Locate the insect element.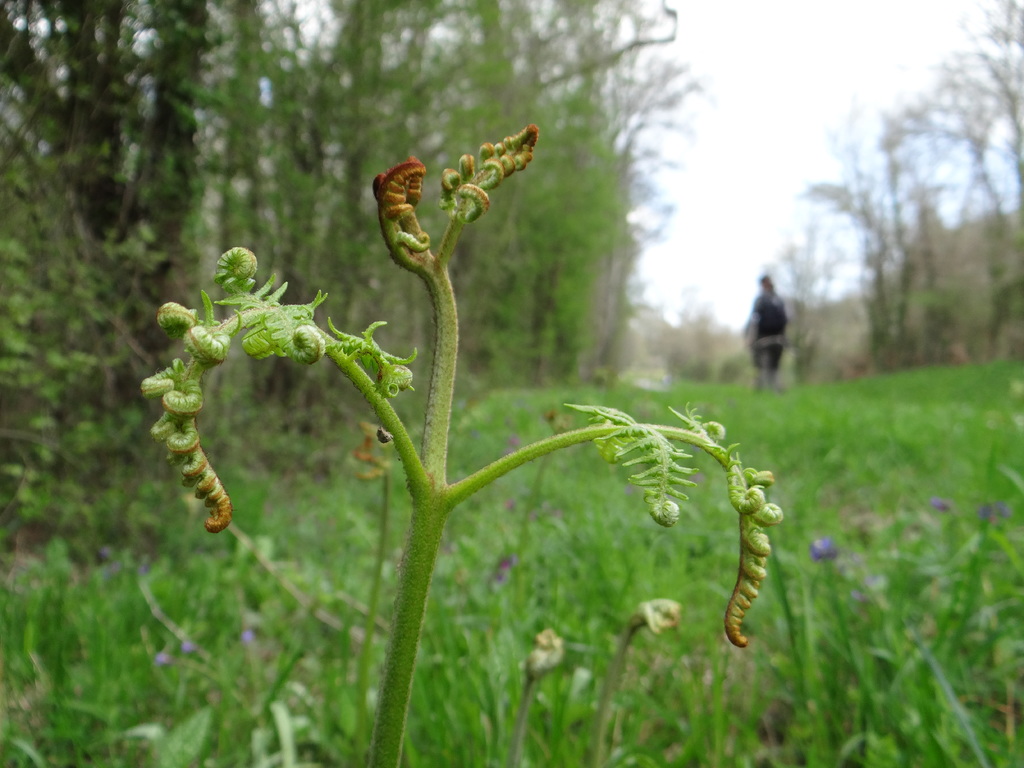
Element bbox: <region>377, 425, 392, 445</region>.
